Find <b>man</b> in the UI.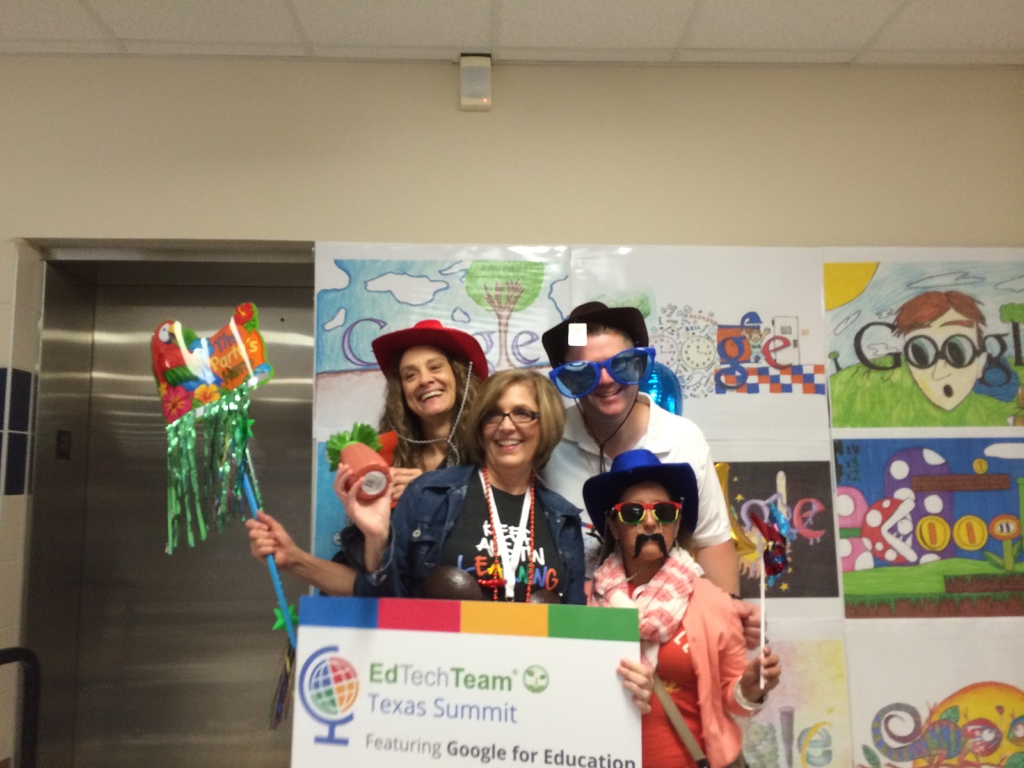
UI element at rect(892, 292, 991, 409).
